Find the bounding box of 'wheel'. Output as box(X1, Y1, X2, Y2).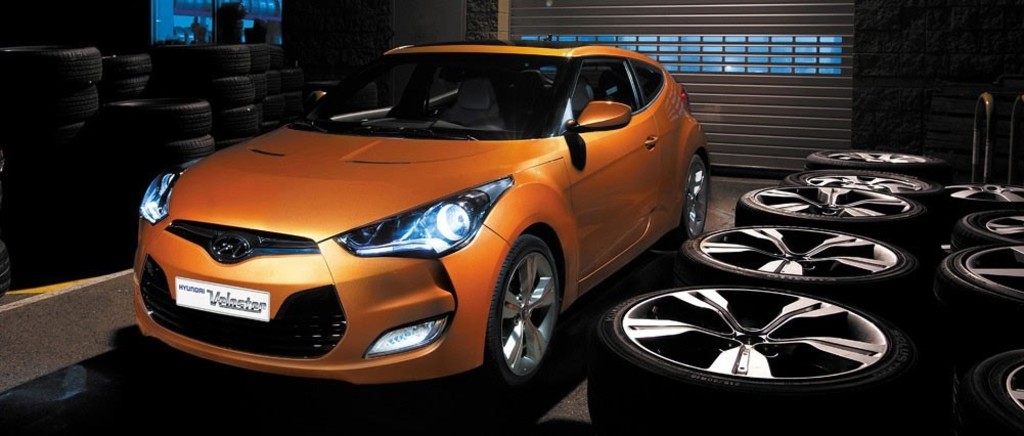
box(673, 156, 708, 239).
